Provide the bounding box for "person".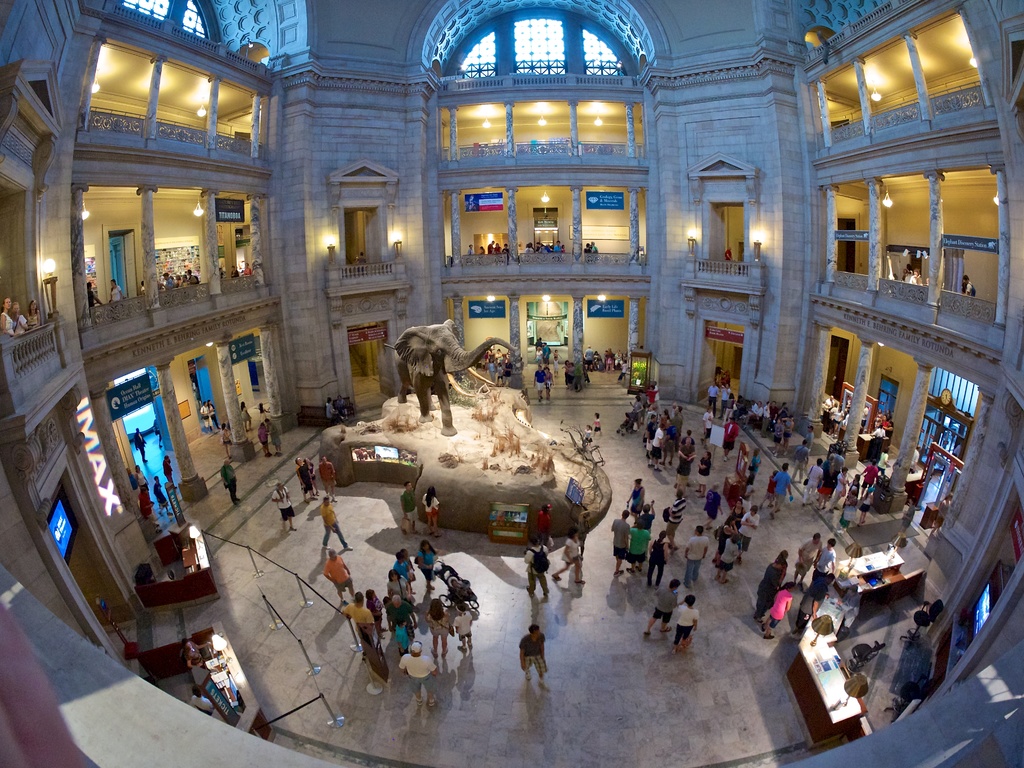
BBox(269, 483, 298, 534).
